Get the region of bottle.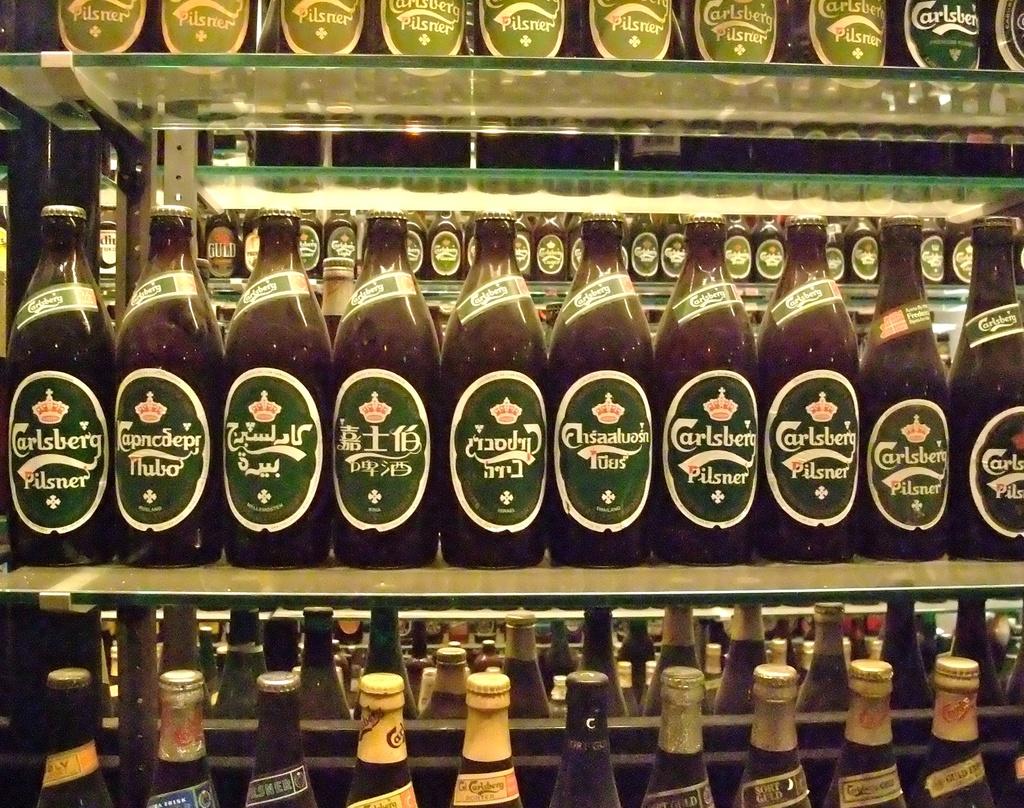
<box>13,103,109,206</box>.
